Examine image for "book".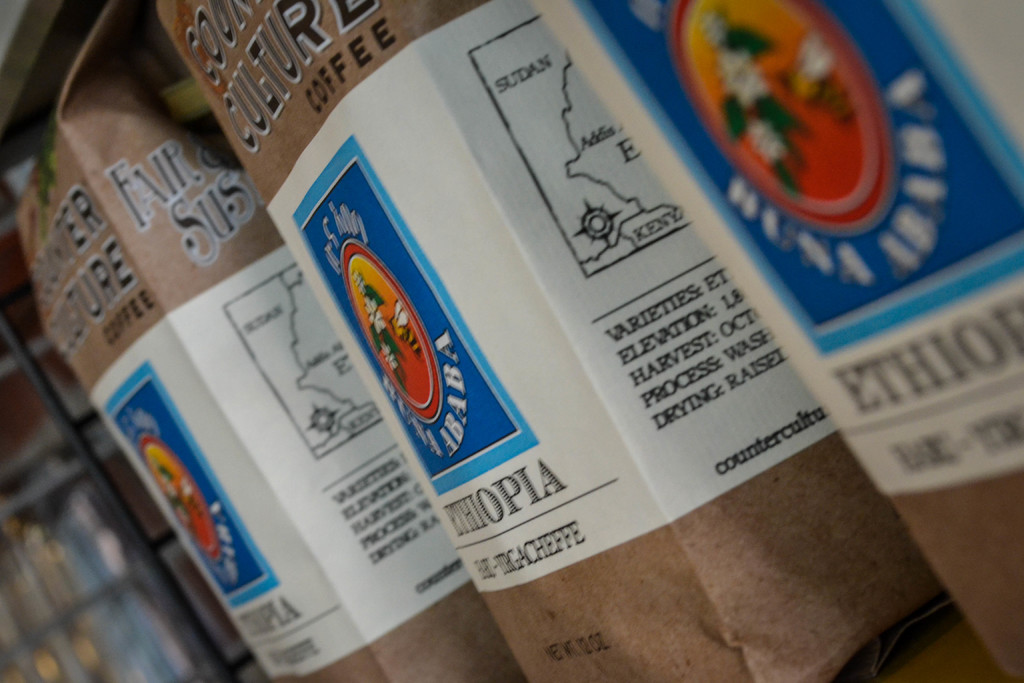
Examination result: locate(152, 0, 950, 682).
